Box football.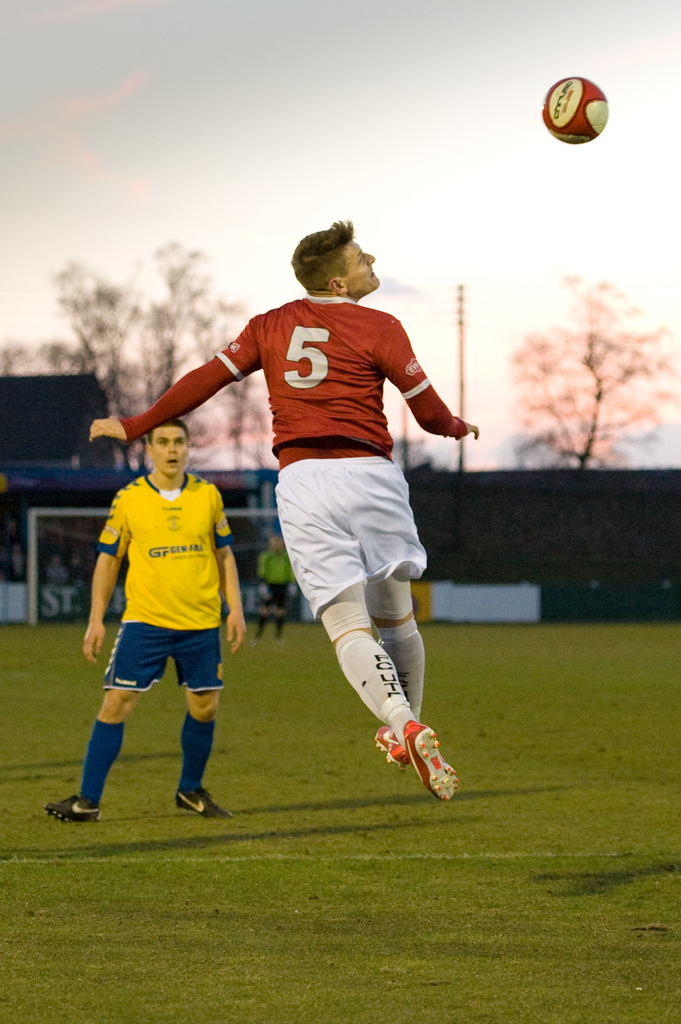
[539,69,609,147].
